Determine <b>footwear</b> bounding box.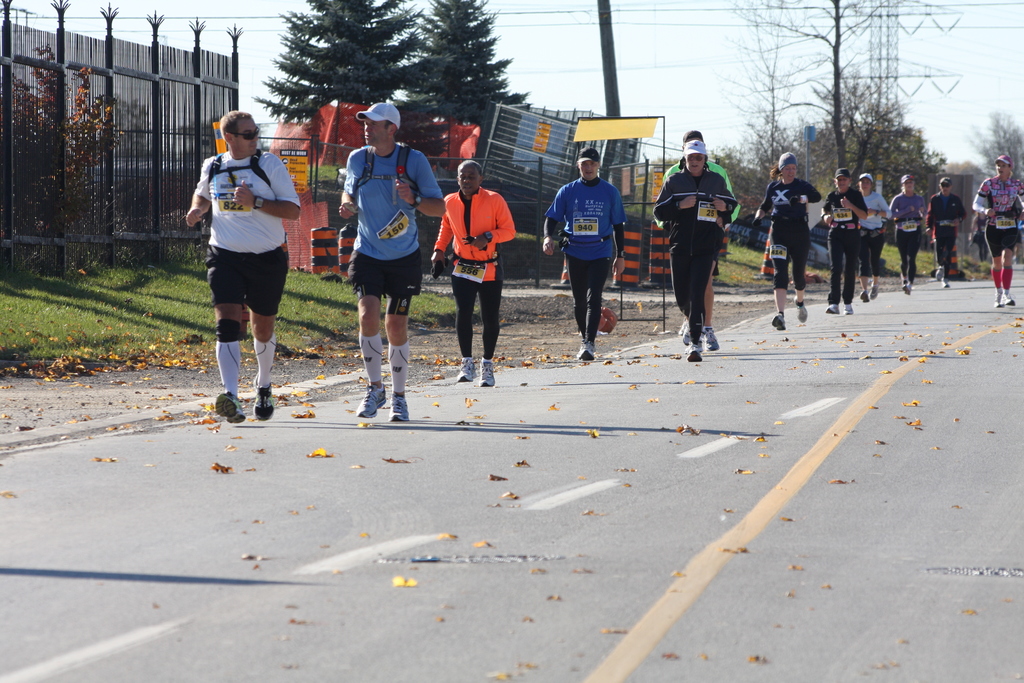
Determined: <box>252,387,276,424</box>.
